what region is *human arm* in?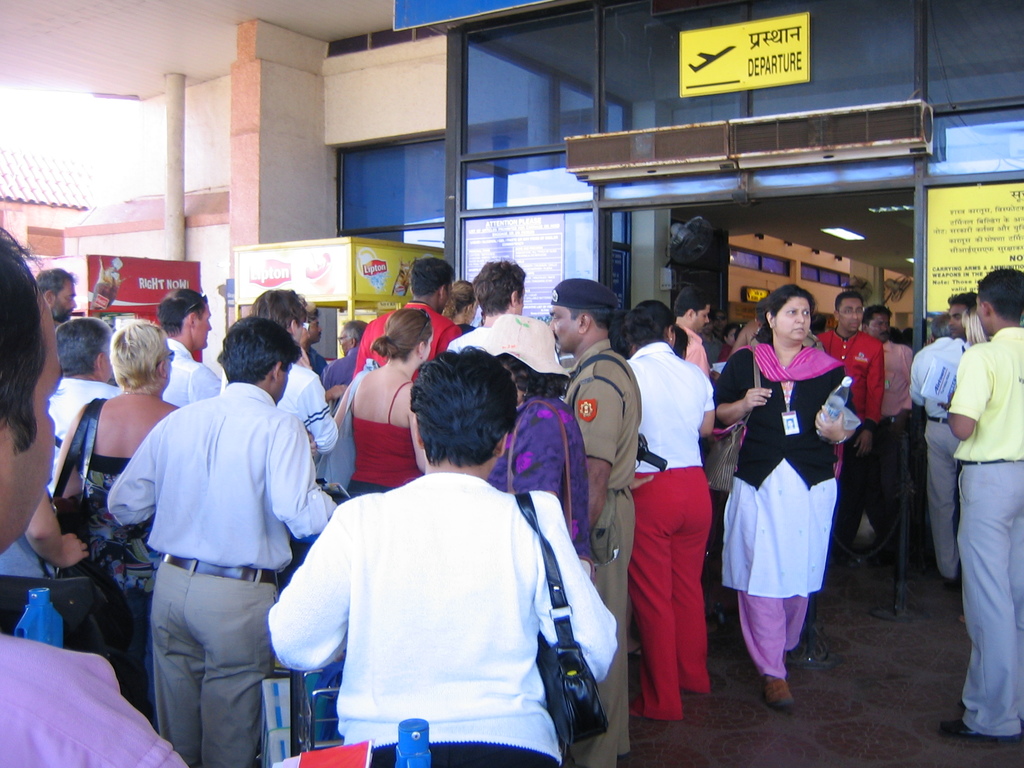
{"x1": 263, "y1": 500, "x2": 357, "y2": 663}.
